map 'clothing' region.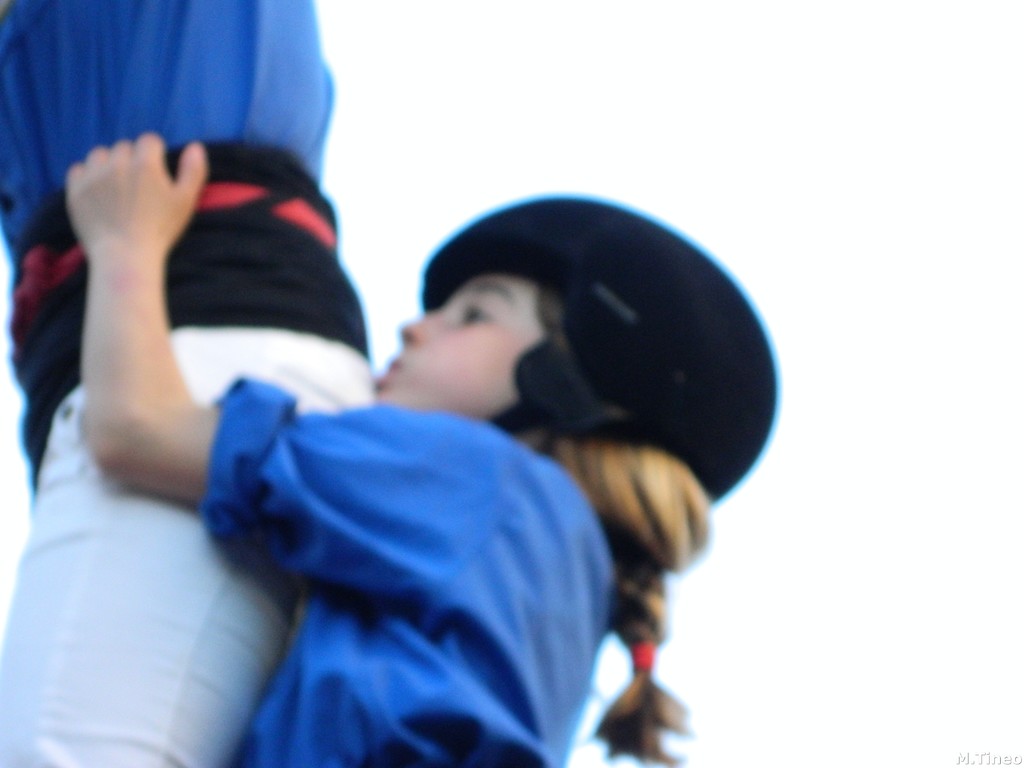
Mapped to 0,326,375,765.
